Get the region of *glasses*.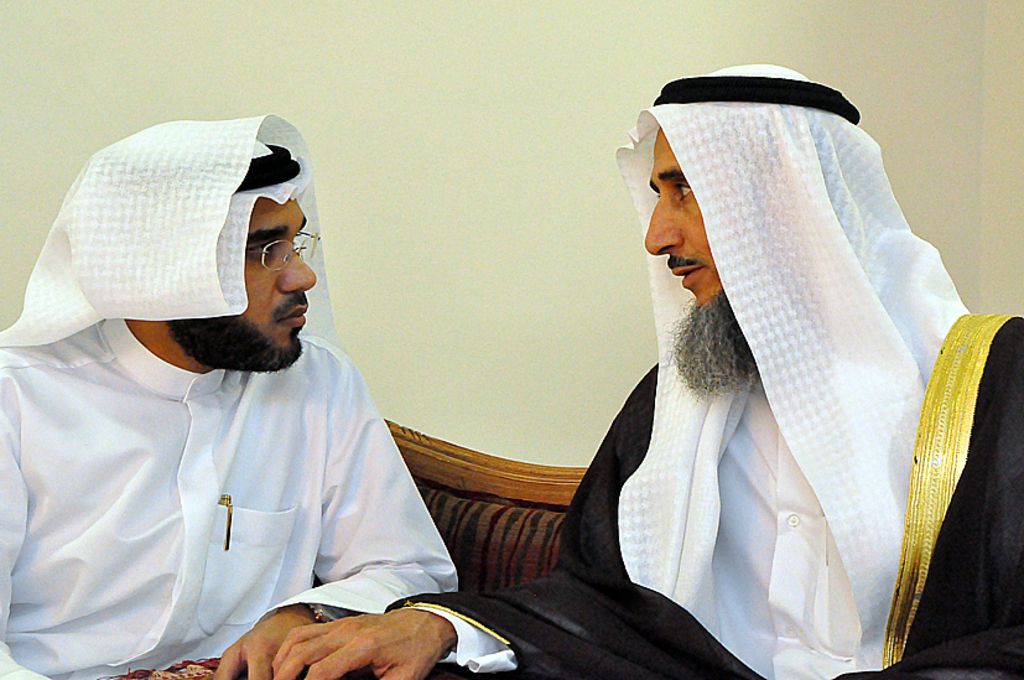
<box>208,224,313,282</box>.
